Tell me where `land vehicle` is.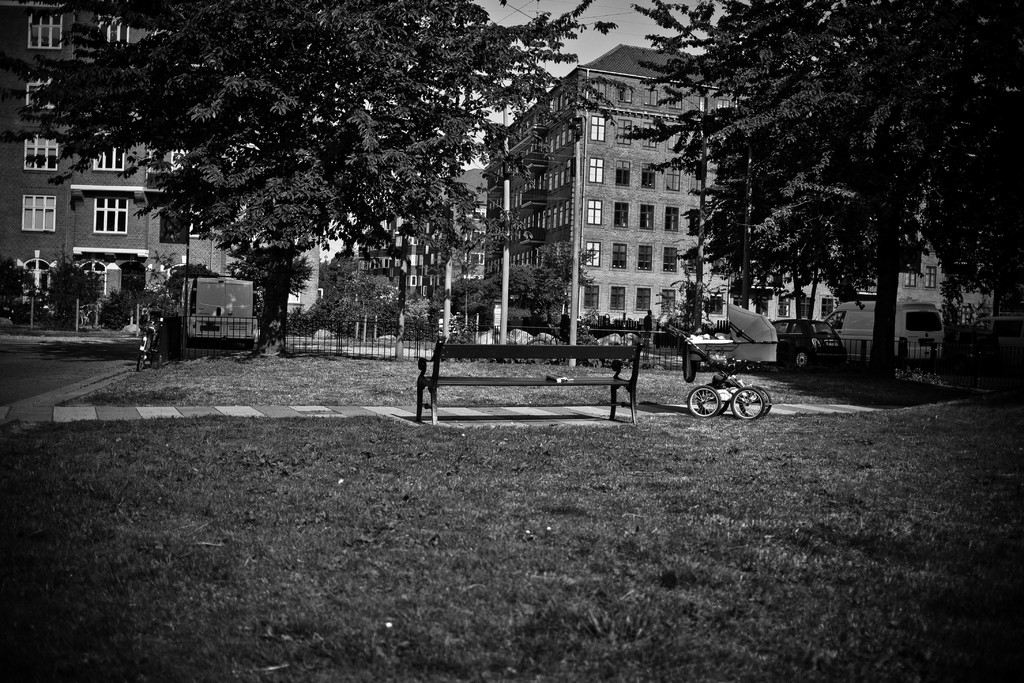
`land vehicle` is at bbox(179, 275, 259, 351).
